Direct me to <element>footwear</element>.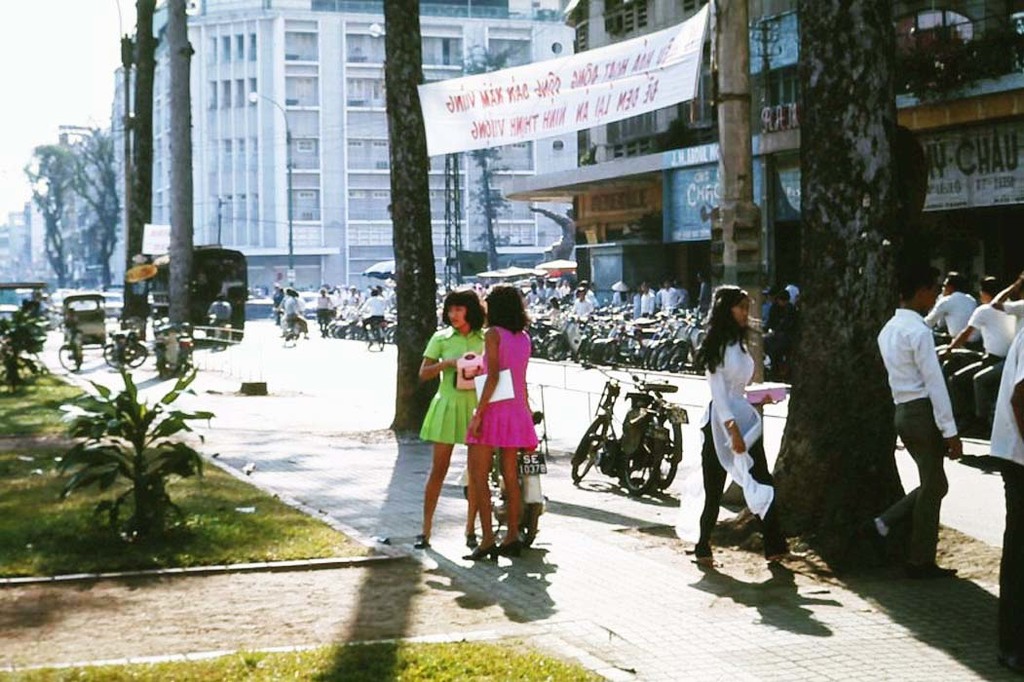
Direction: bbox=[905, 557, 959, 578].
